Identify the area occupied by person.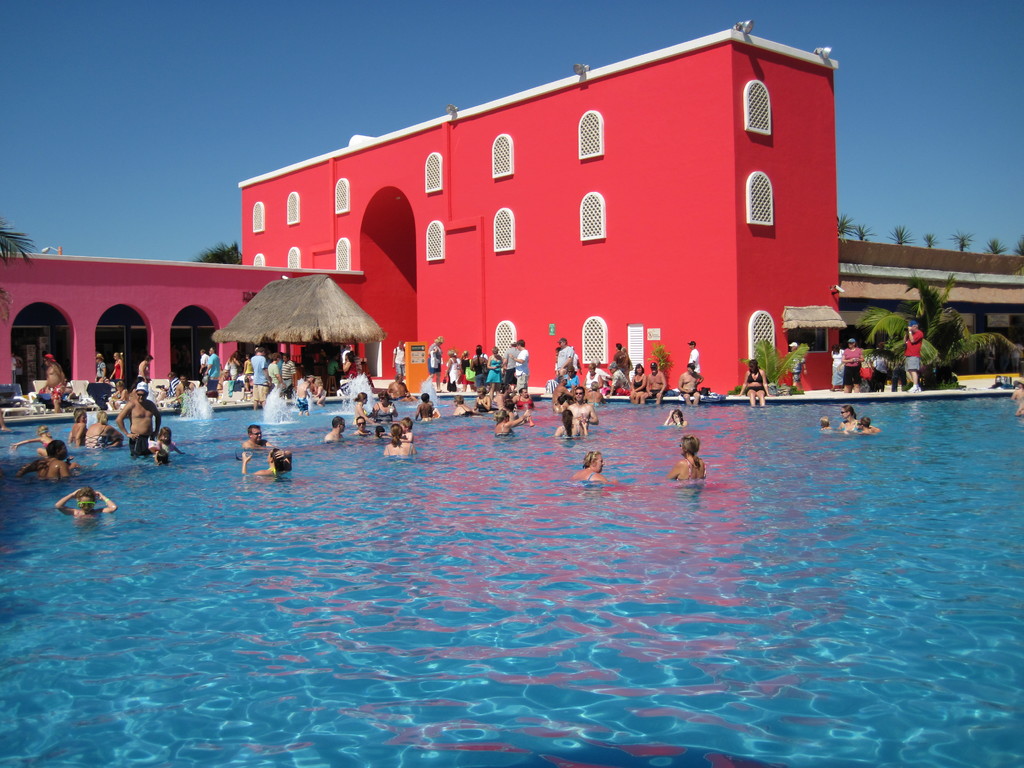
Area: [54,486,116,527].
